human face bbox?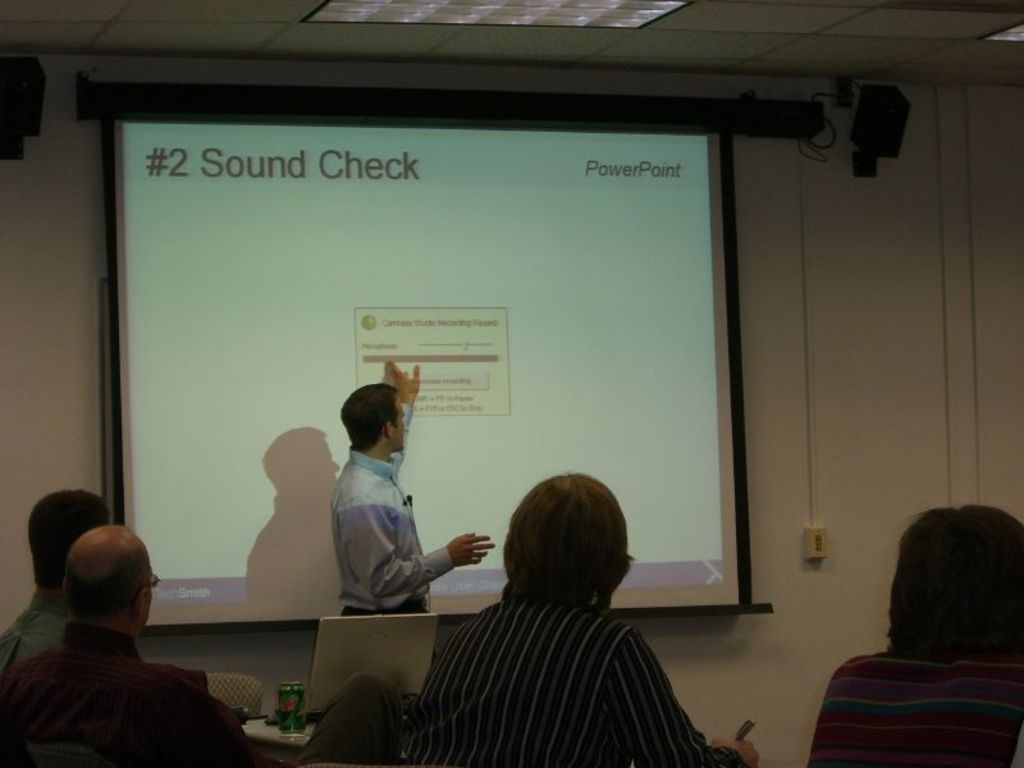
rect(390, 397, 407, 451)
